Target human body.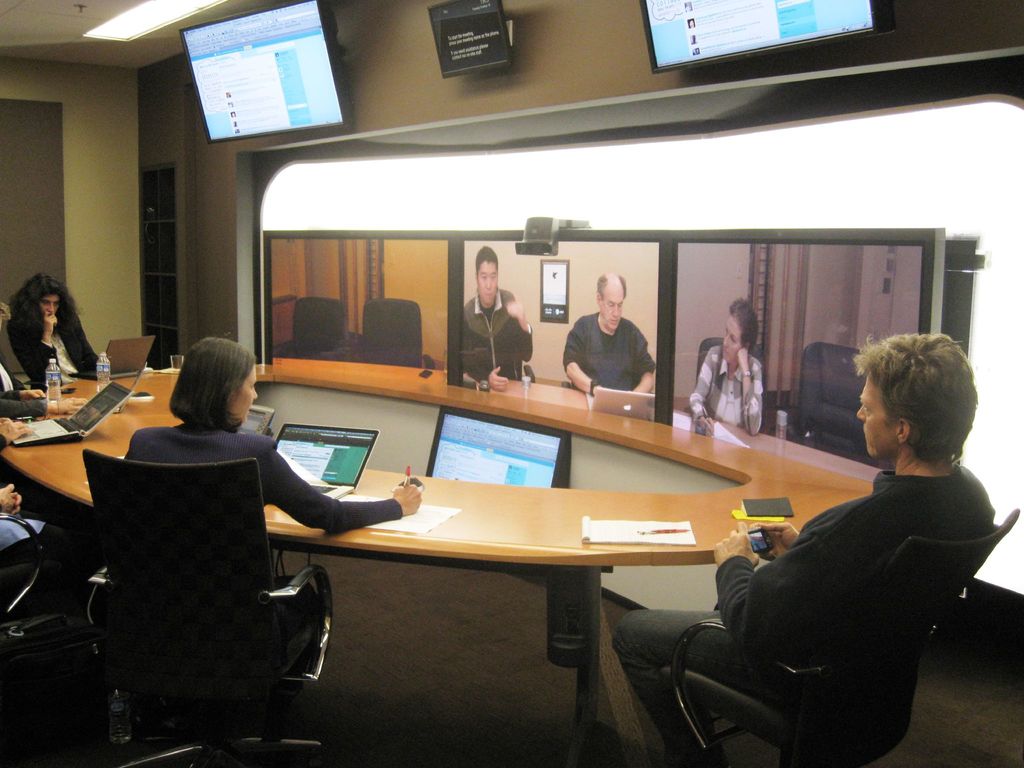
Target region: detection(687, 340, 762, 432).
